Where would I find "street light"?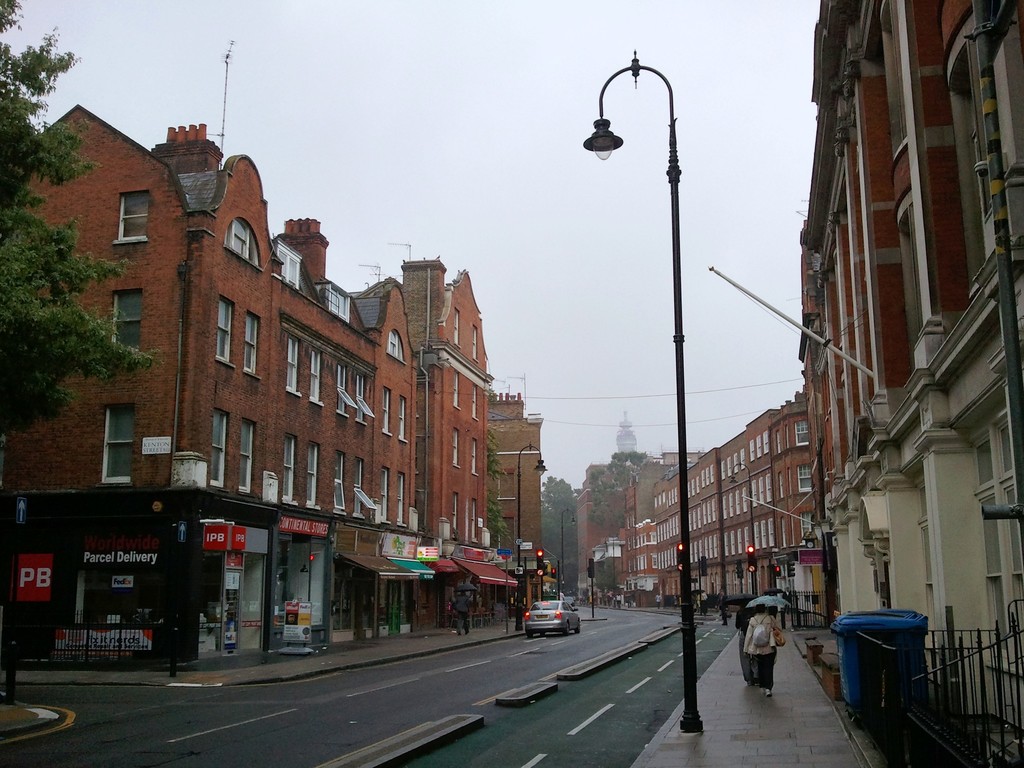
At <bbox>561, 506, 580, 603</bbox>.
